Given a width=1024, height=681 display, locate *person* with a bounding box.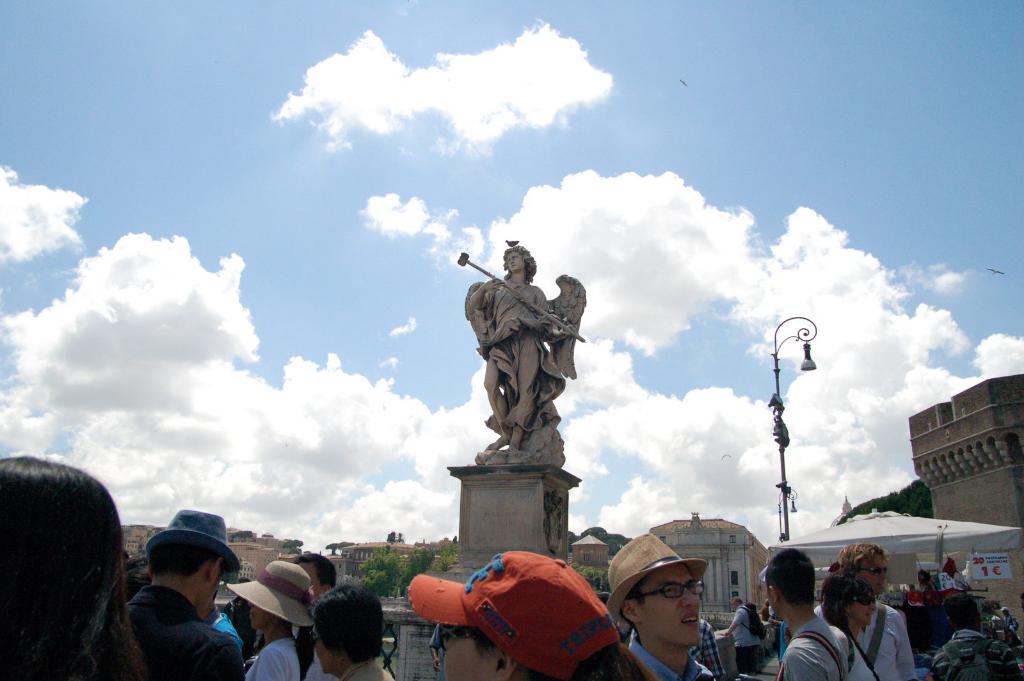
Located: 127:518:253:675.
